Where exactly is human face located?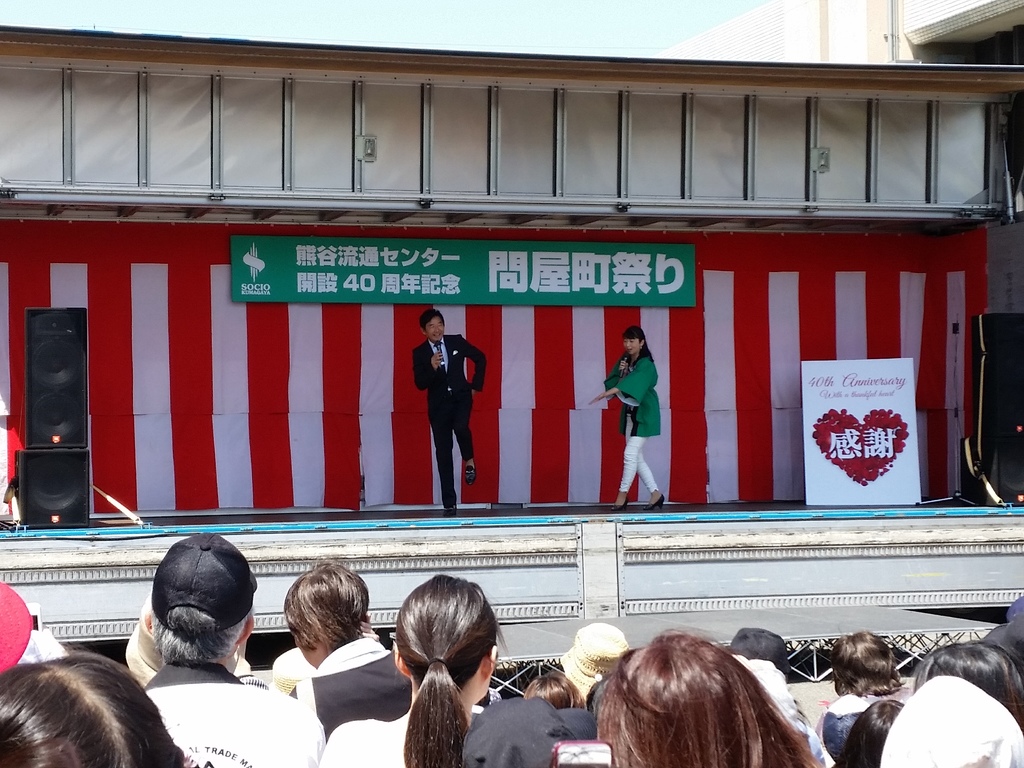
Its bounding box is l=625, t=335, r=636, b=355.
